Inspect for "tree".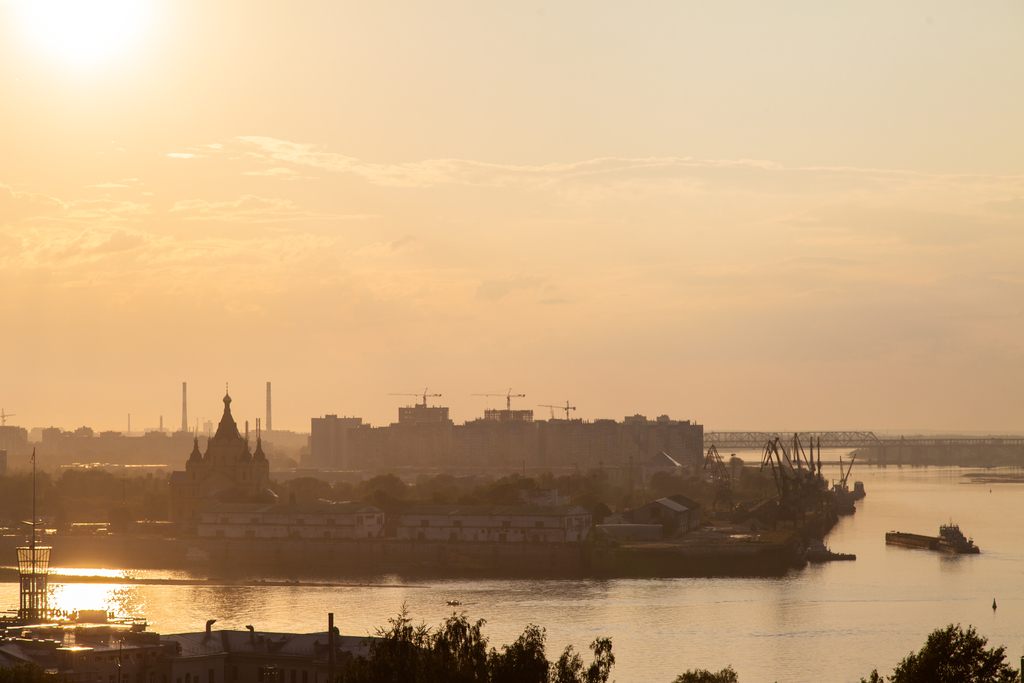
Inspection: (858, 619, 1022, 682).
